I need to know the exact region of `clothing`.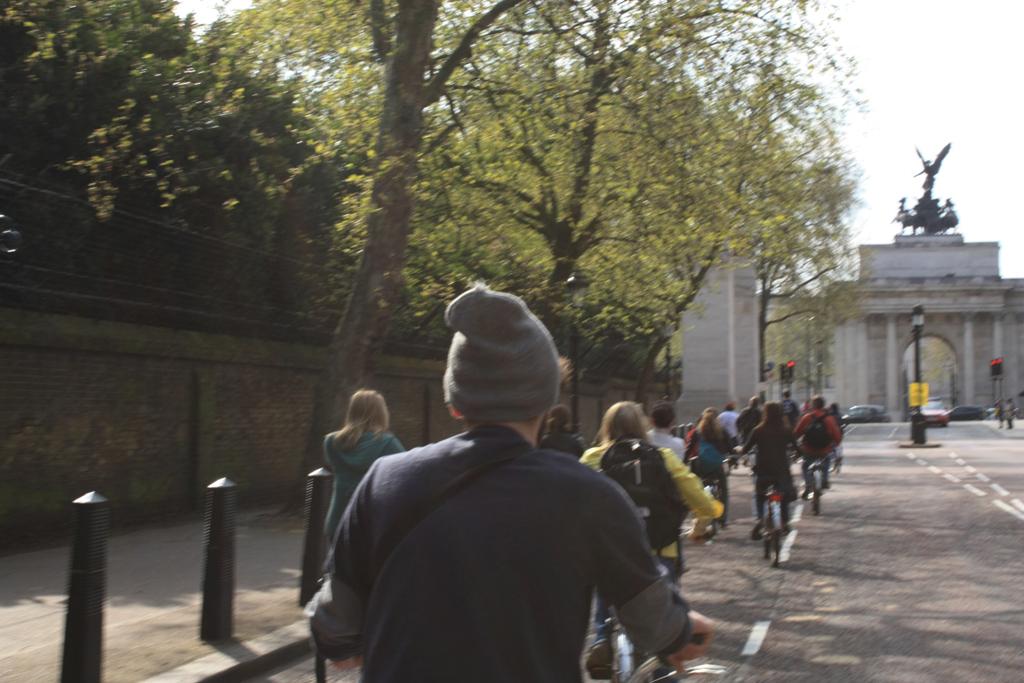
Region: <box>829,409,845,452</box>.
